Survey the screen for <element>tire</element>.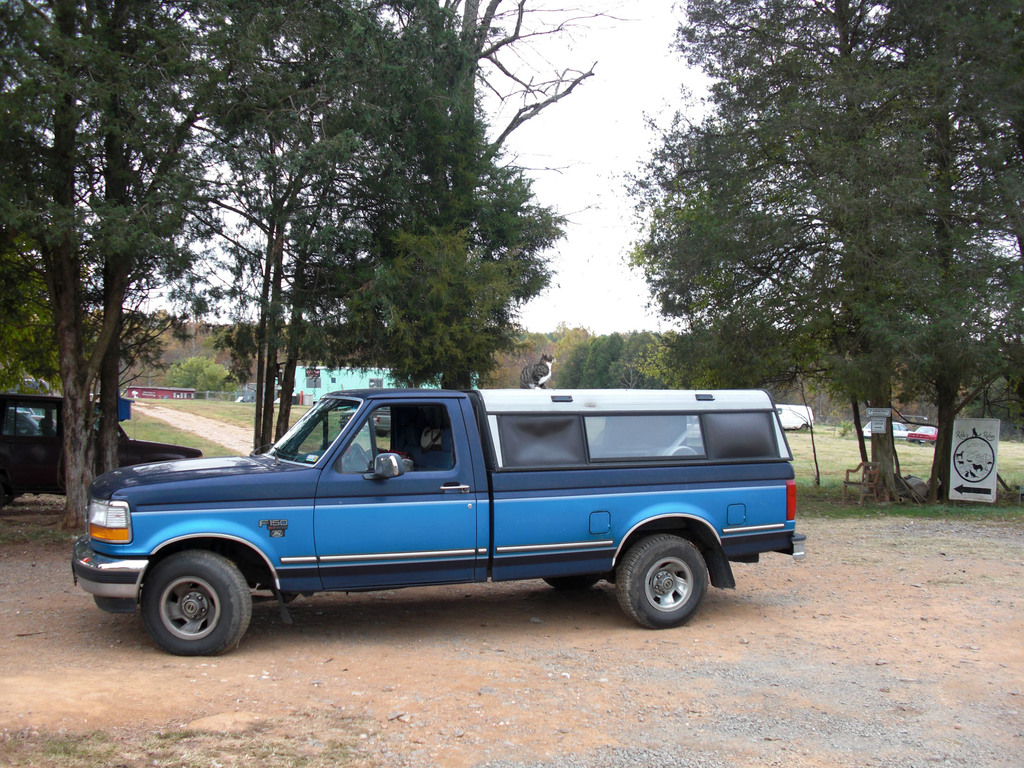
Survey found: (left=127, top=547, right=266, bottom=660).
